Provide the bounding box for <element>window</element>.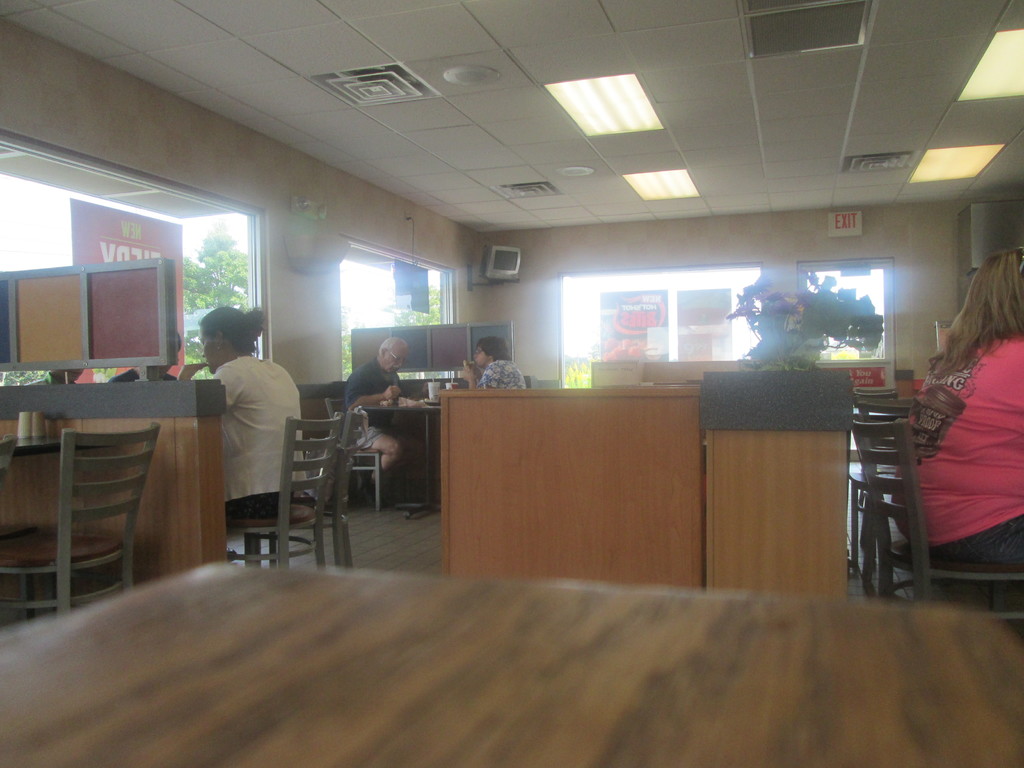
pyautogui.locateOnScreen(599, 288, 671, 377).
